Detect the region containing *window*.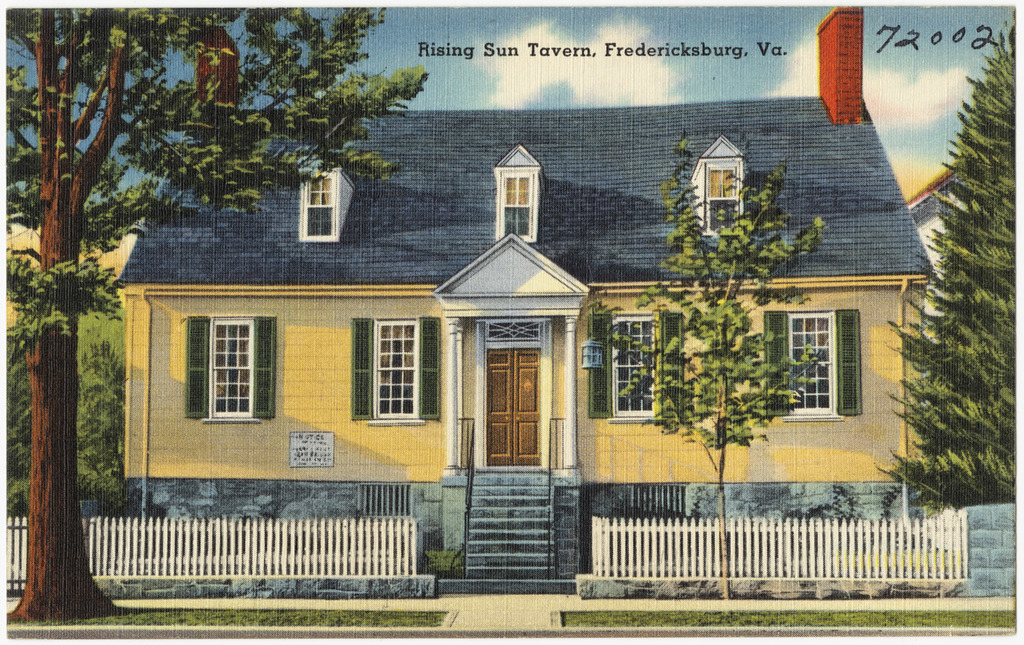
[298, 169, 352, 239].
